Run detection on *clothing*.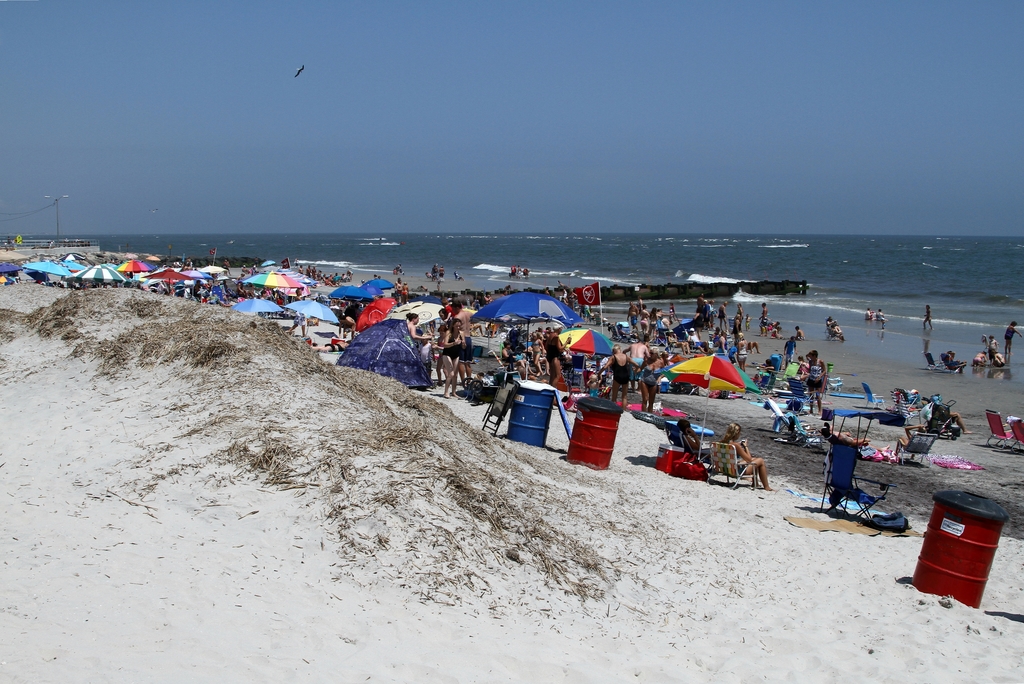
Result: 532:341:542:362.
